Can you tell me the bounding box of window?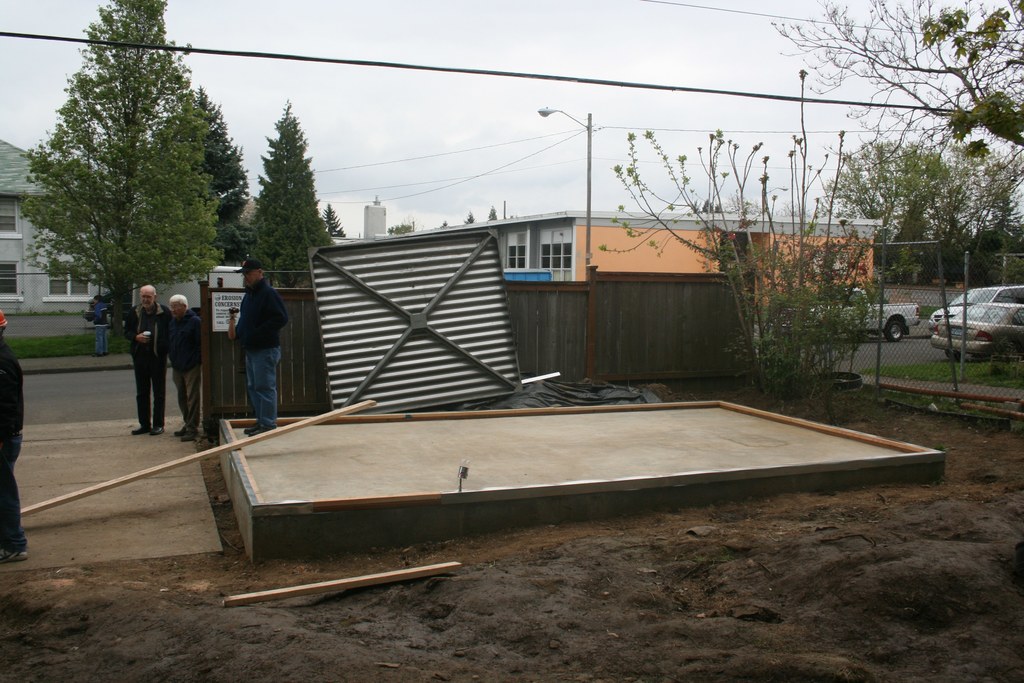
(left=45, top=264, right=89, bottom=296).
